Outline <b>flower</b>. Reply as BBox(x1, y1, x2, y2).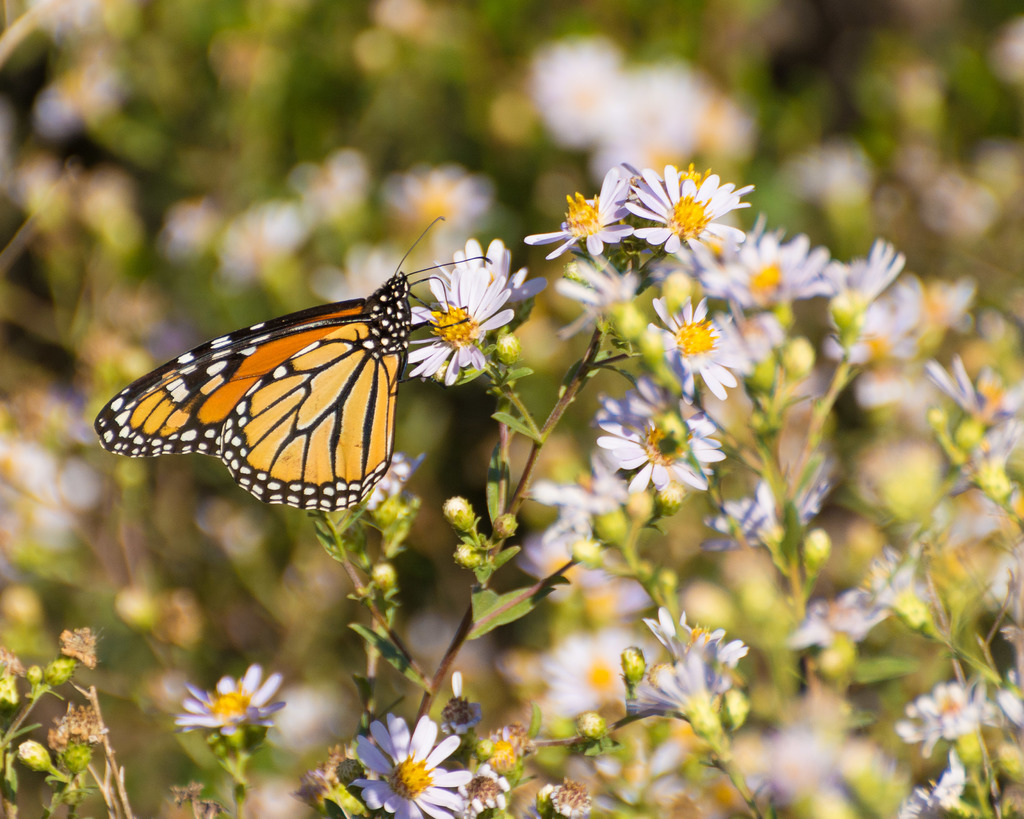
BBox(840, 234, 934, 372).
